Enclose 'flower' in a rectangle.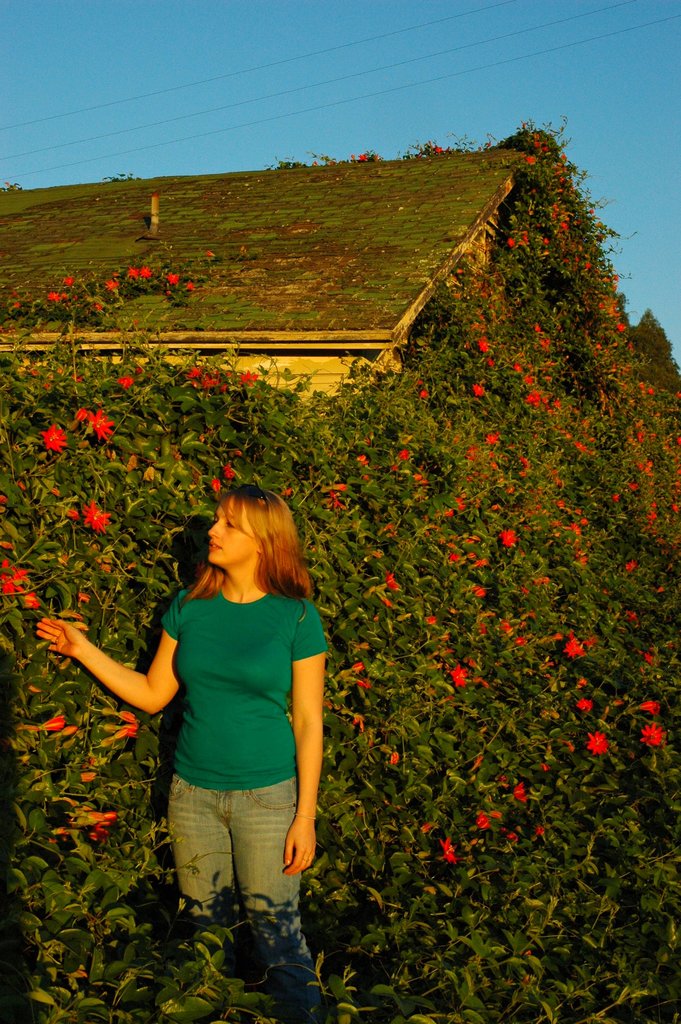
41:719:64:732.
